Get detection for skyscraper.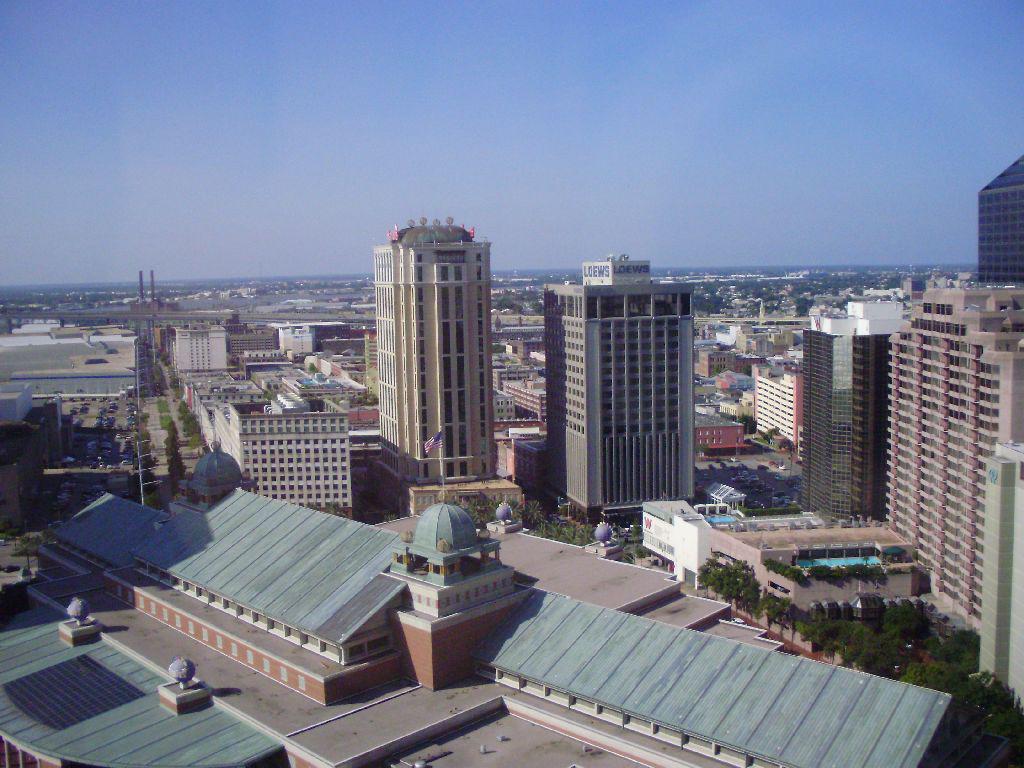
Detection: bbox(527, 225, 709, 523).
